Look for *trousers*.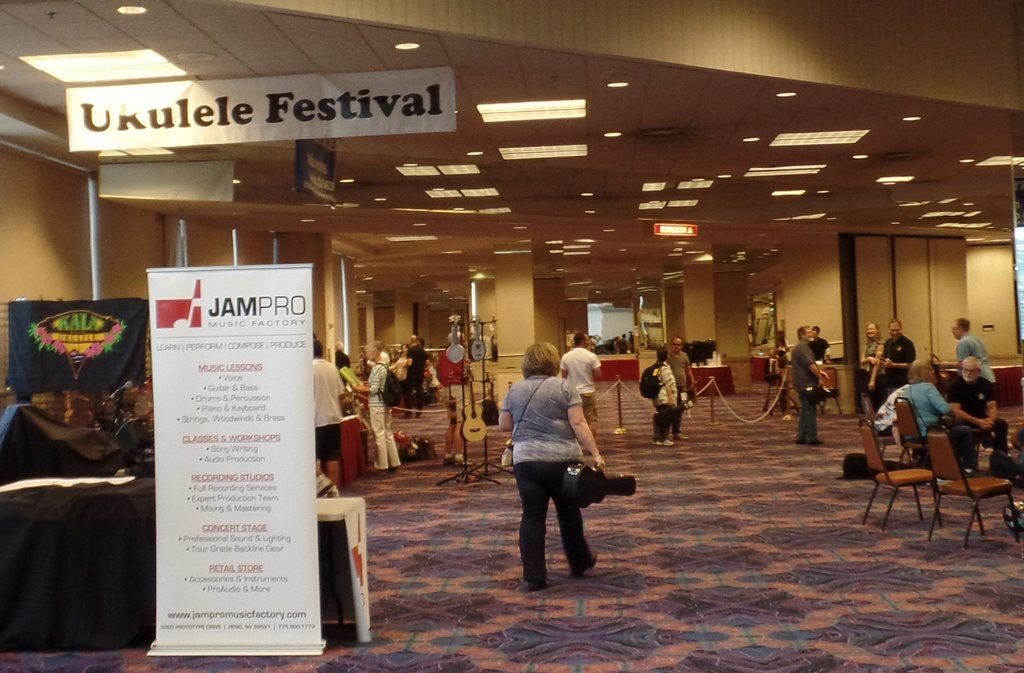
Found: 671:388:686:433.
